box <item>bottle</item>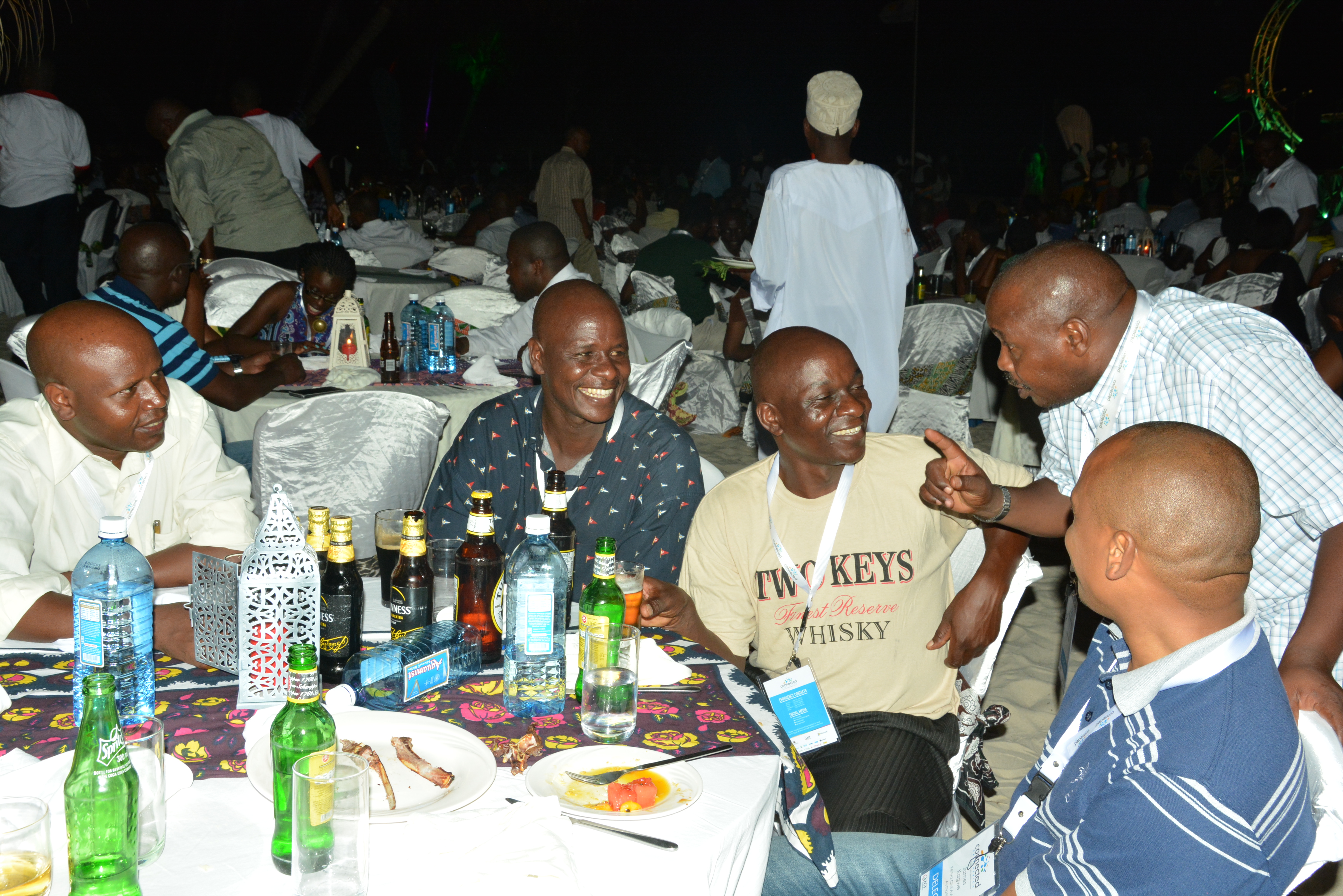
detection(134, 152, 152, 200)
